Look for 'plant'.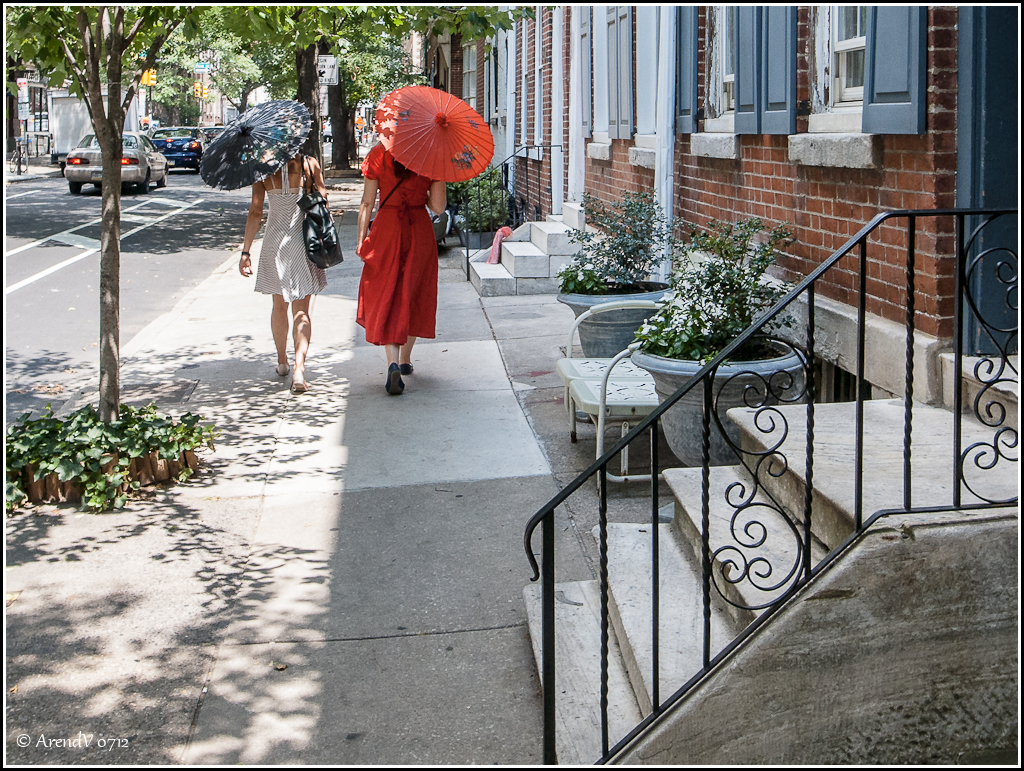
Found: Rect(0, 412, 223, 523).
